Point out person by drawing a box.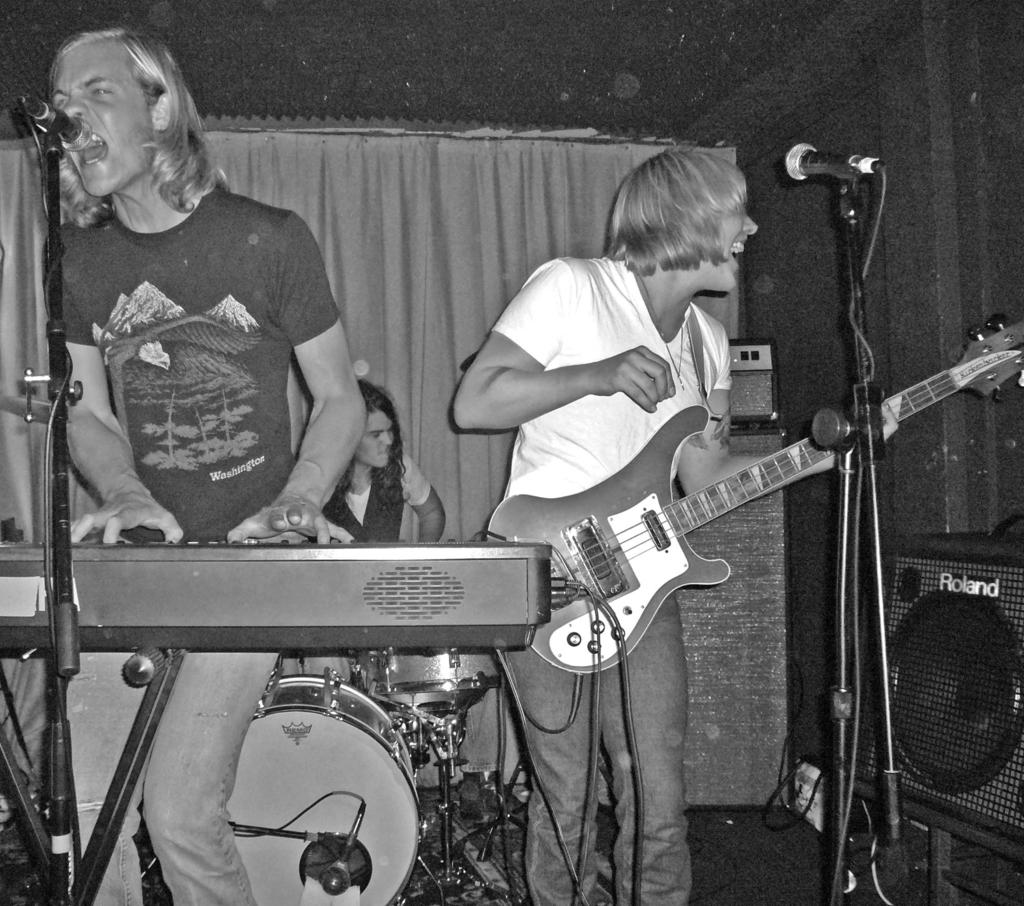
left=54, top=23, right=369, bottom=905.
